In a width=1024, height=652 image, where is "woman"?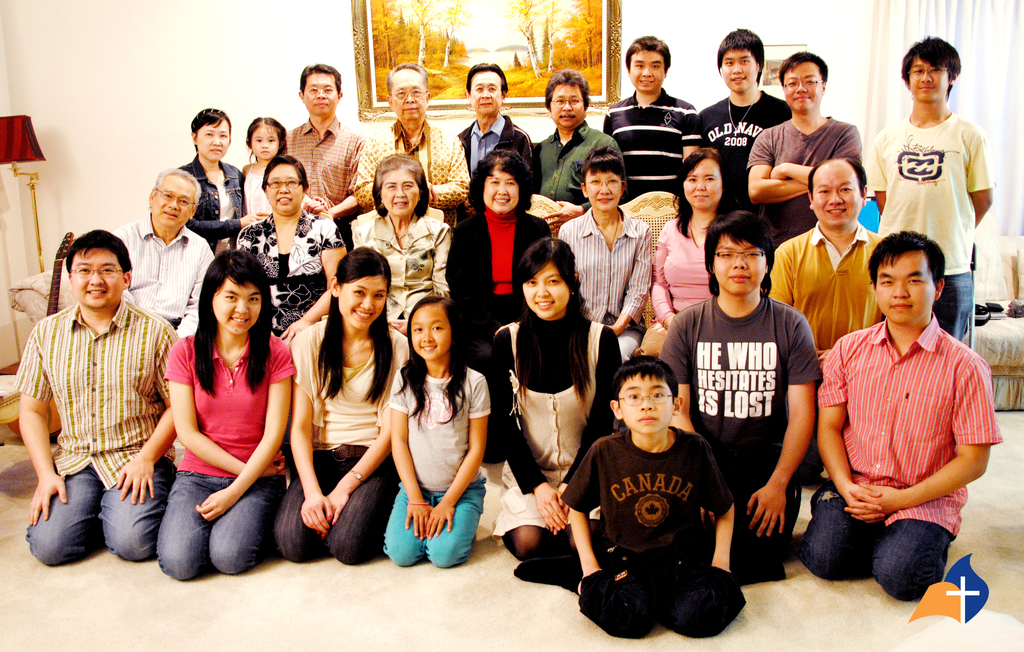
<region>657, 152, 726, 335</region>.
